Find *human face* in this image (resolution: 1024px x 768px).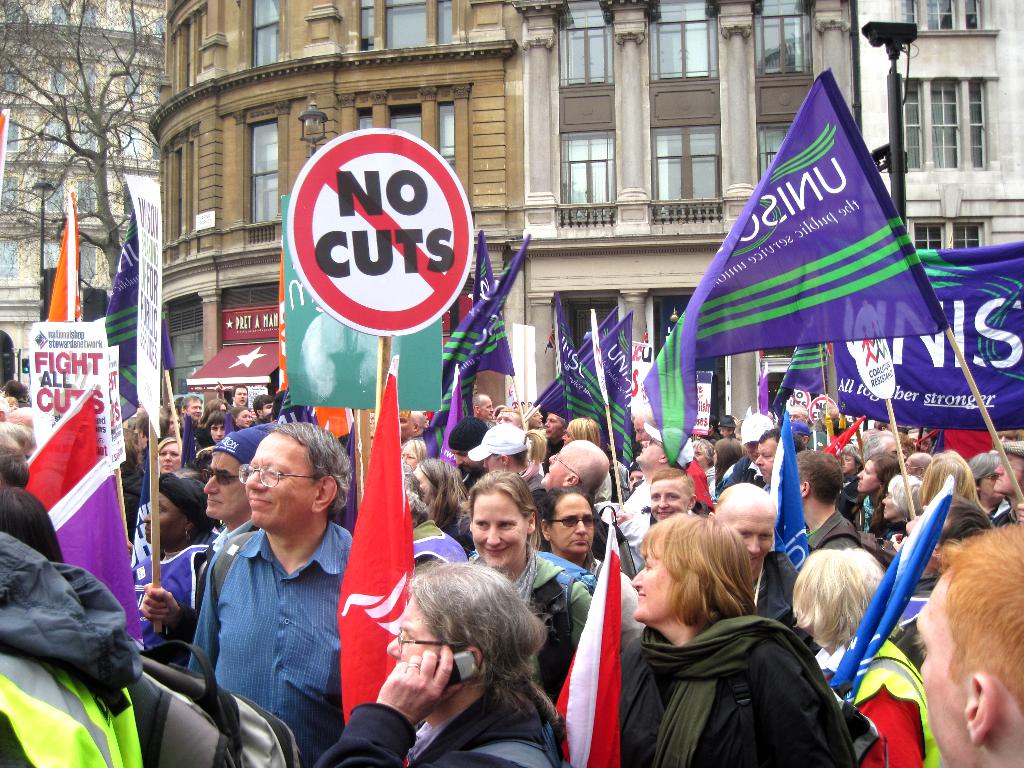
bbox(540, 442, 575, 488).
